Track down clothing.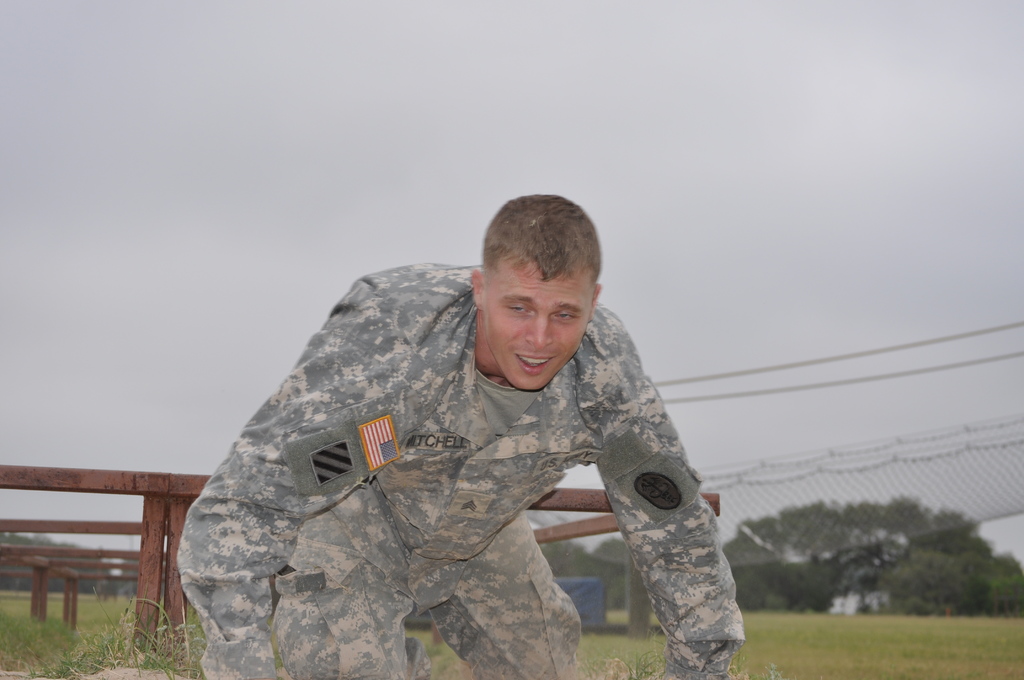
Tracked to (left=168, top=265, right=748, bottom=679).
